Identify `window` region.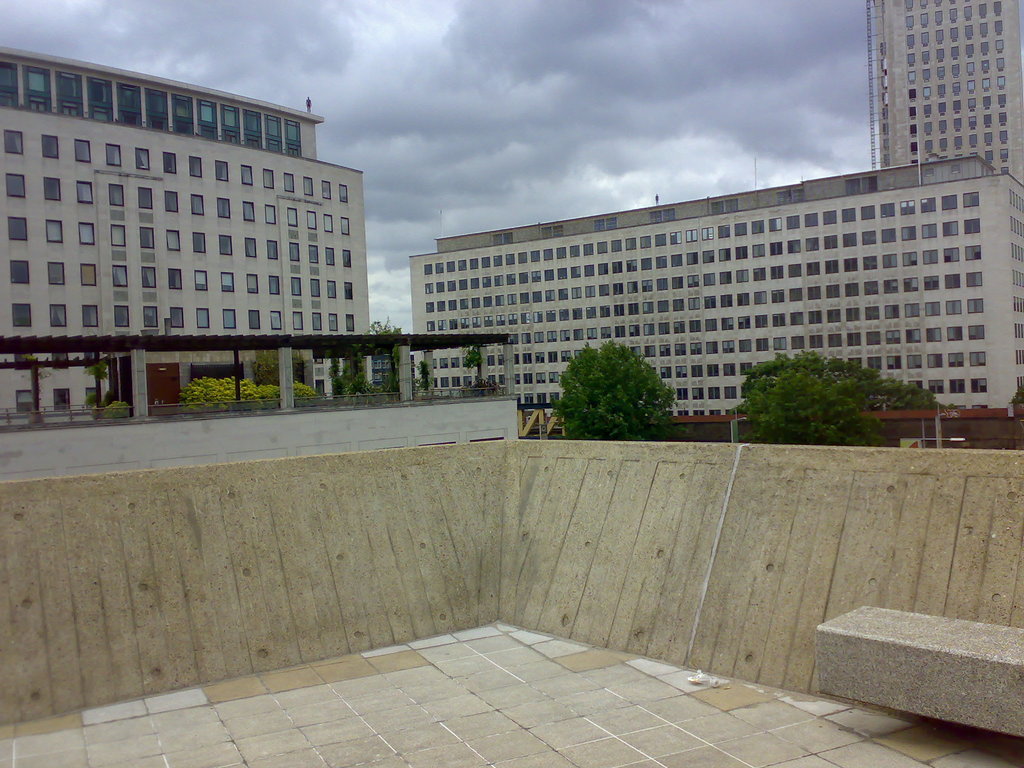
Region: (82,305,100,327).
